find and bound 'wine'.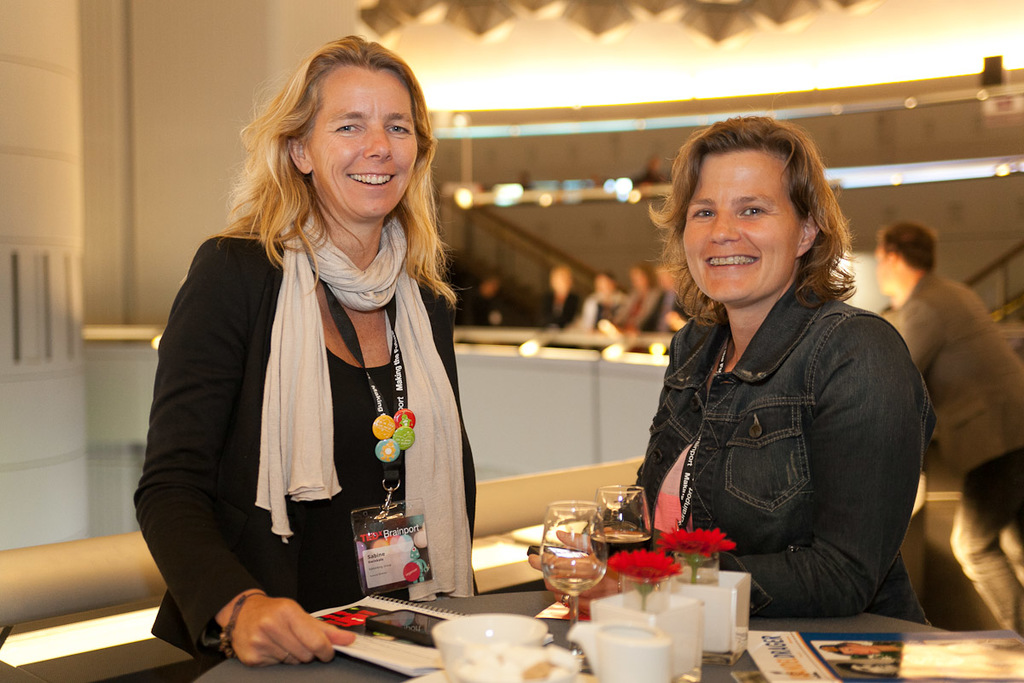
Bound: 590/531/654/567.
